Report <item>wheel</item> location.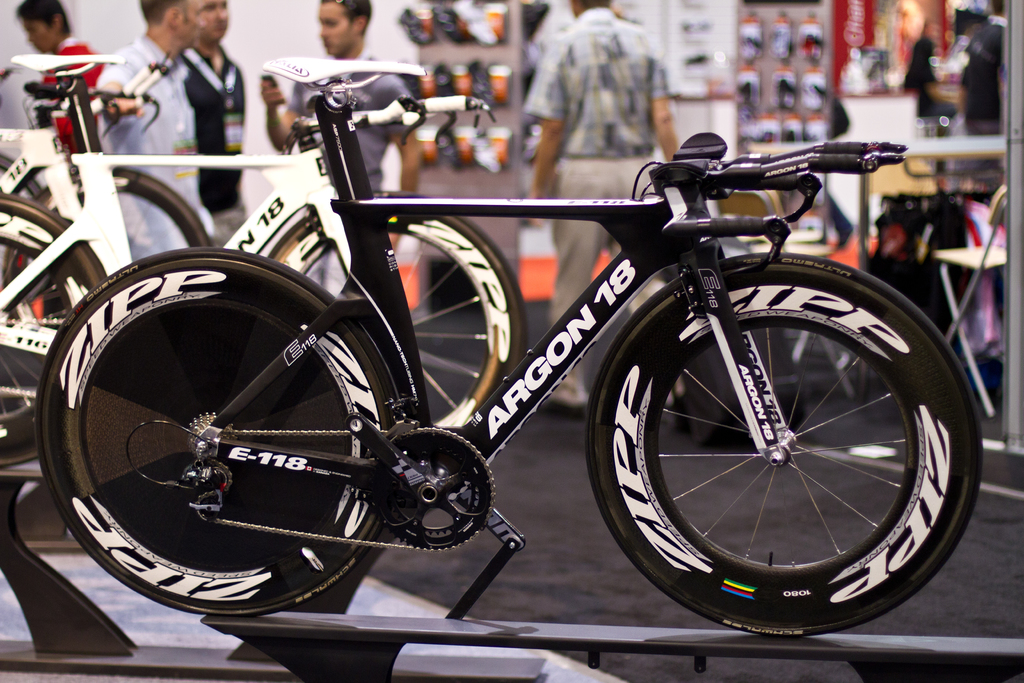
Report: (left=0, top=185, right=120, bottom=474).
